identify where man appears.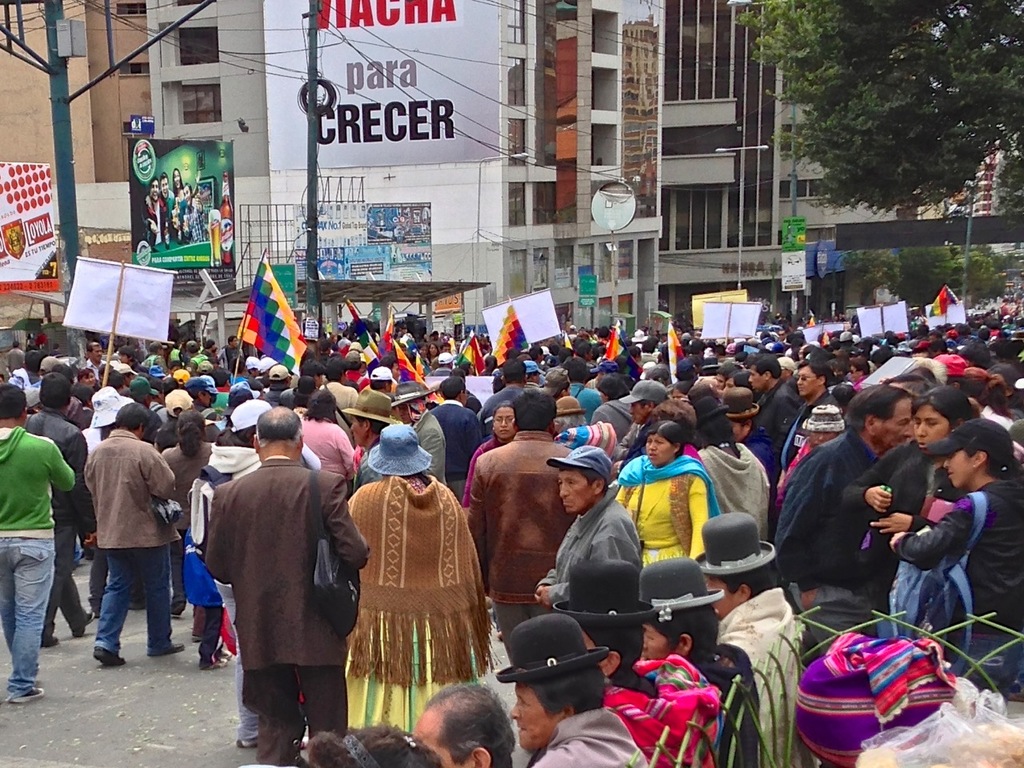
Appears at x1=178 y1=390 x2=365 y2=762.
